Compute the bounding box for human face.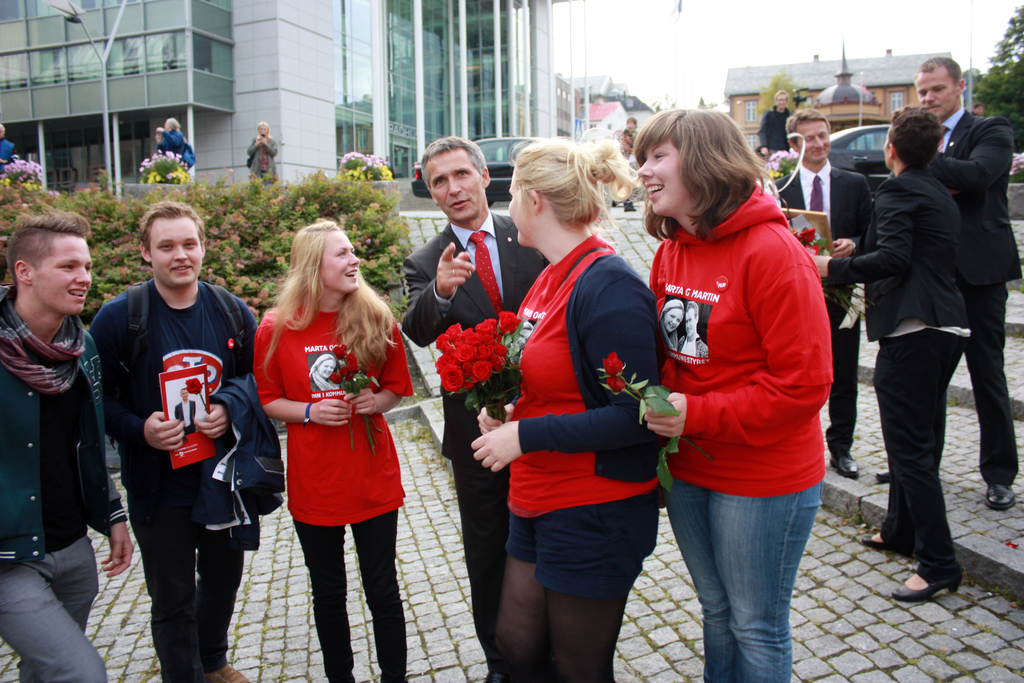
(left=150, top=218, right=201, bottom=285).
